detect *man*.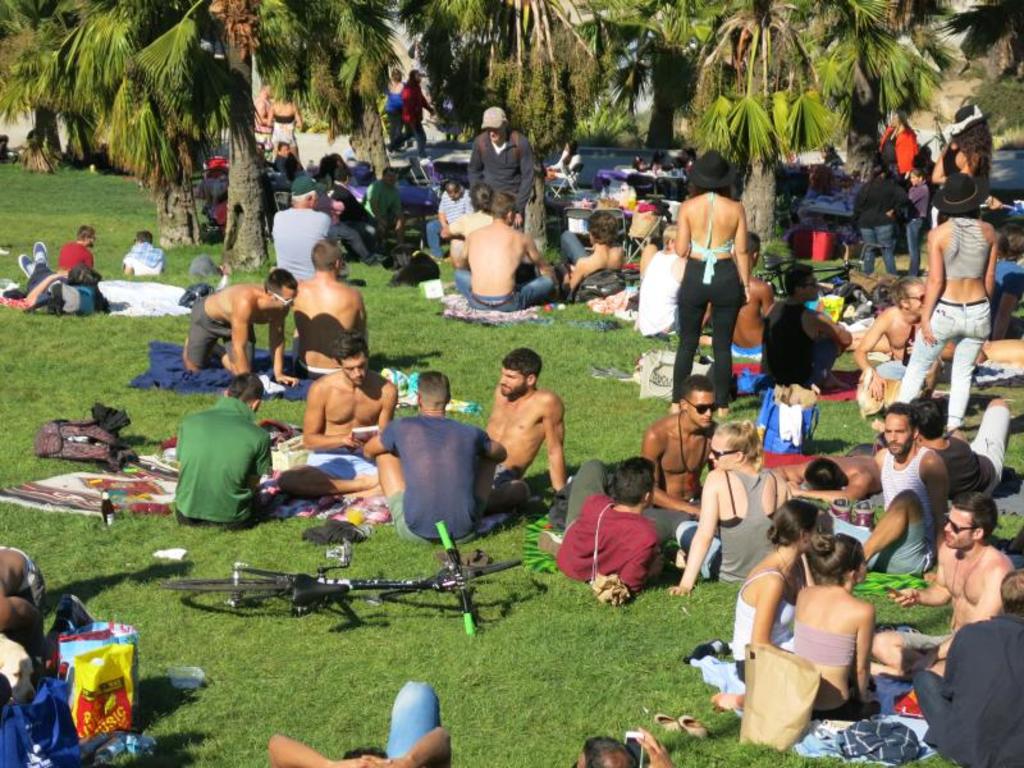
Detected at 367 367 529 536.
